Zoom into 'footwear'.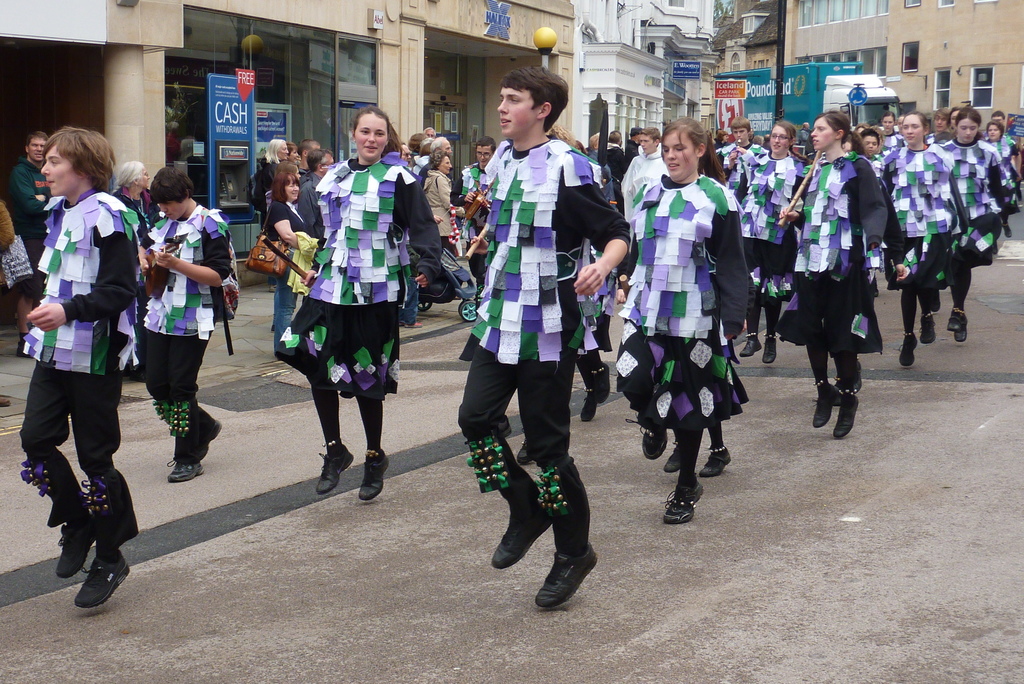
Zoom target: (x1=763, y1=338, x2=780, y2=363).
